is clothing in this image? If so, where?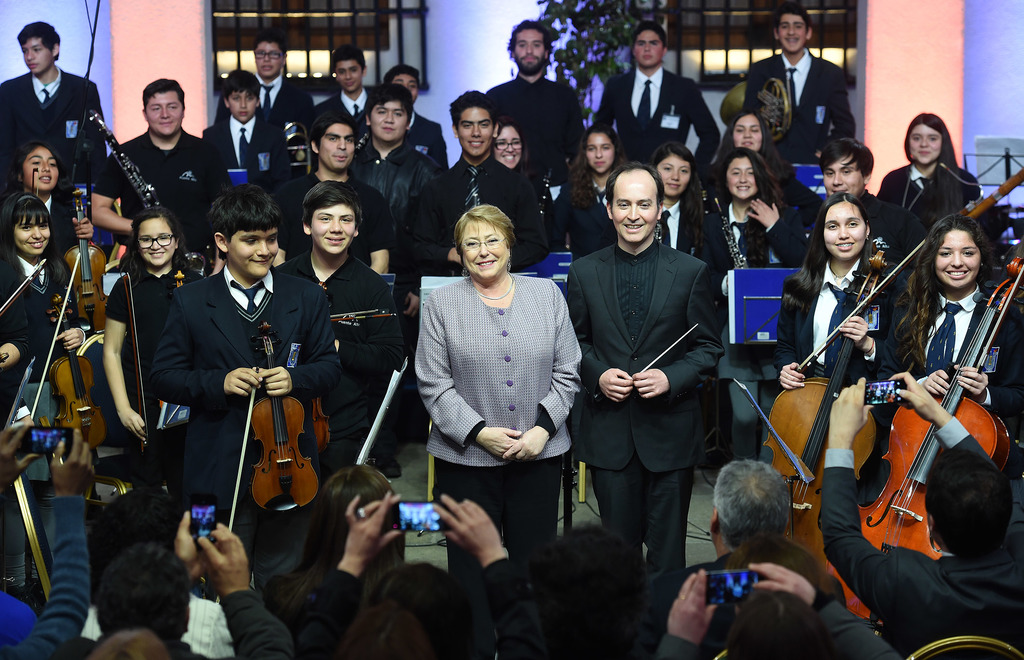
Yes, at pyautogui.locateOnScreen(406, 276, 584, 565).
